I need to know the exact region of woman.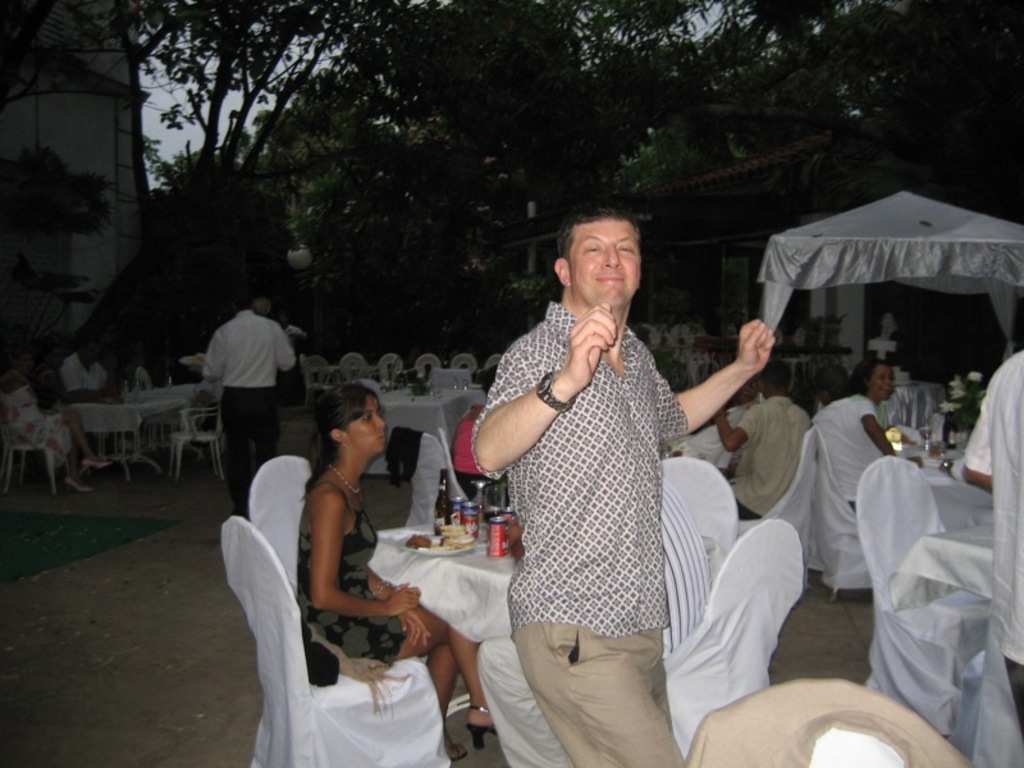
Region: Rect(814, 356, 900, 513).
